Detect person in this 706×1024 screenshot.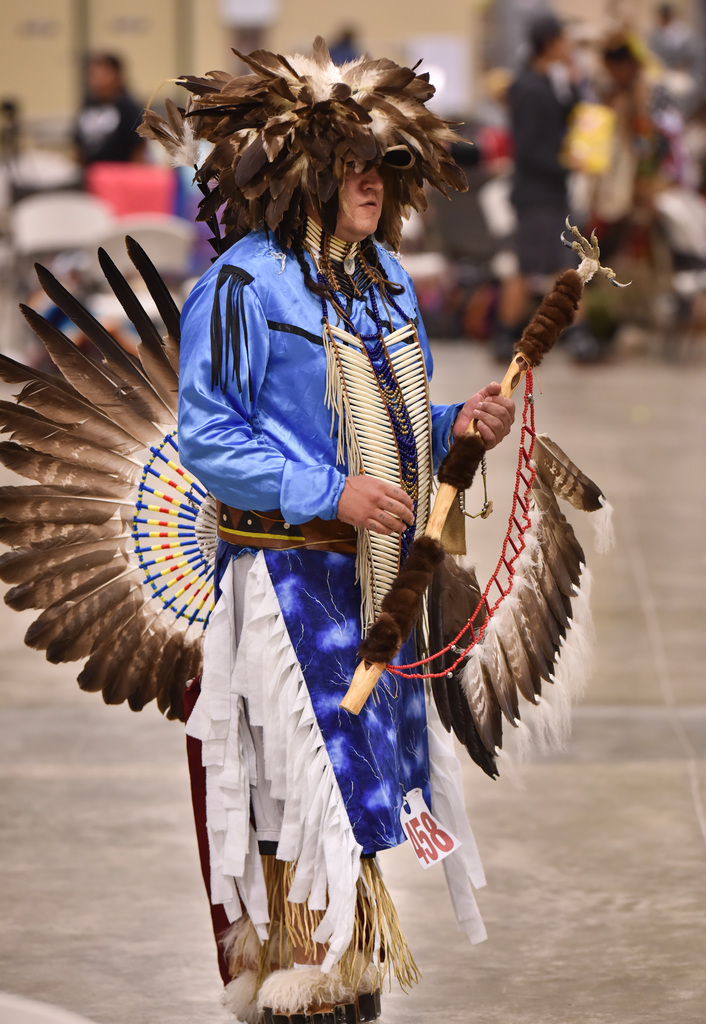
Detection: x1=132, y1=92, x2=552, y2=966.
